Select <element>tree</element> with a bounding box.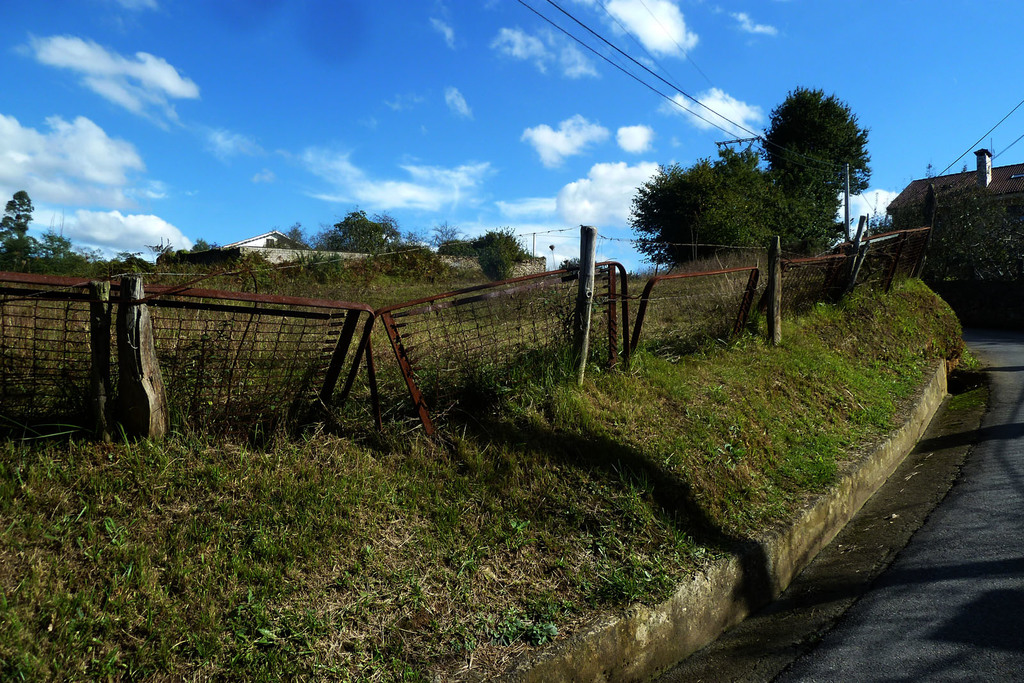
region(625, 83, 879, 279).
